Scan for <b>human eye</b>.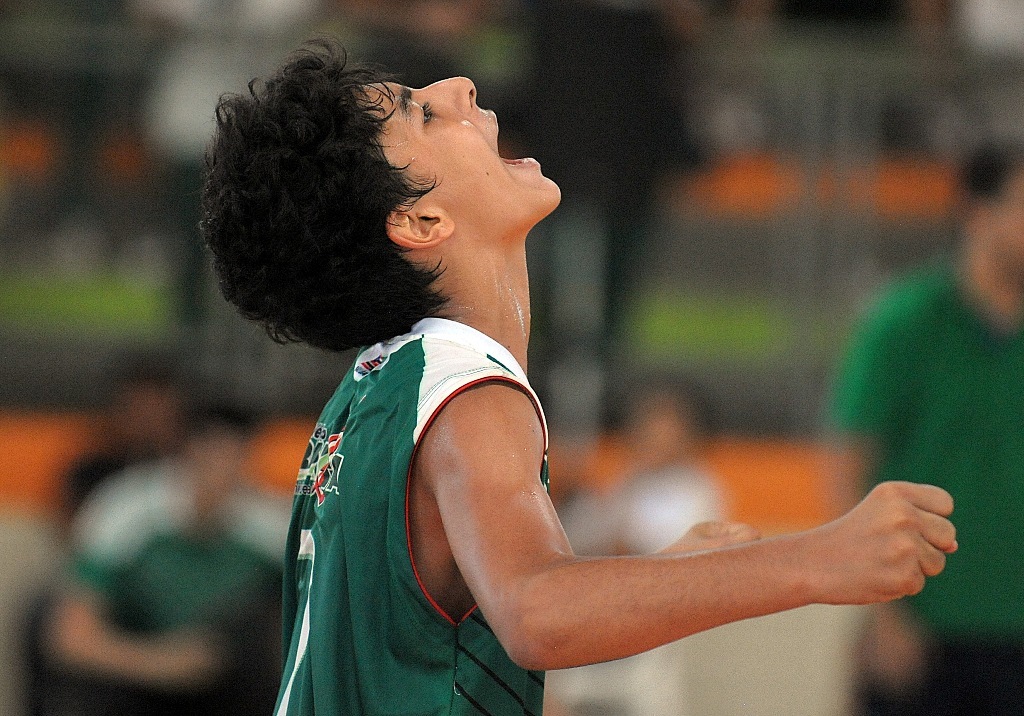
Scan result: detection(414, 103, 439, 126).
